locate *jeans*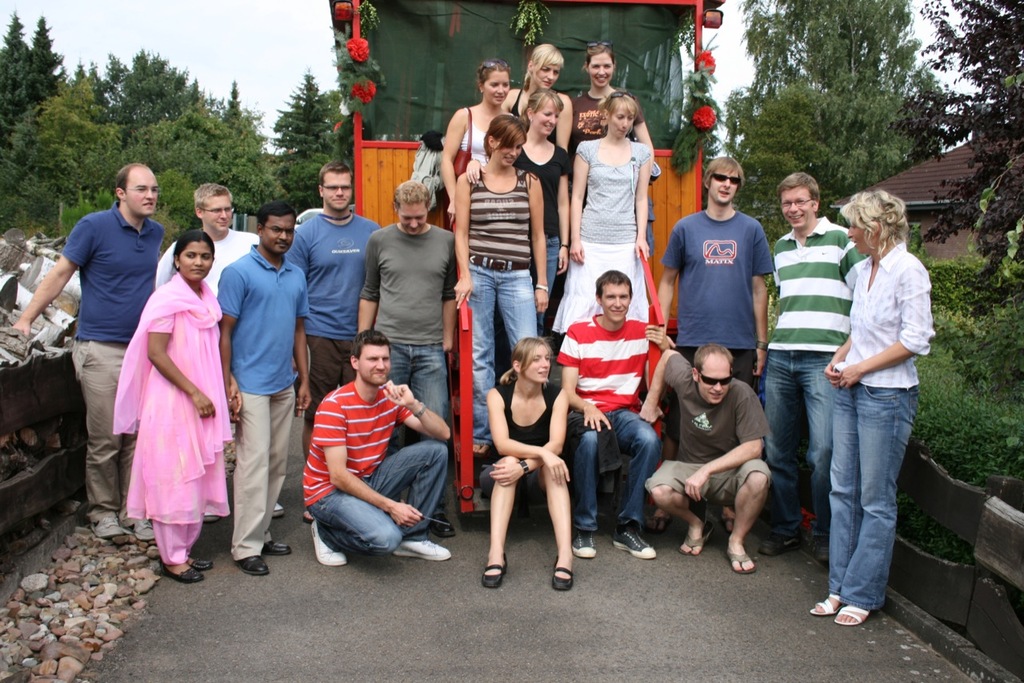
rect(770, 349, 838, 537)
